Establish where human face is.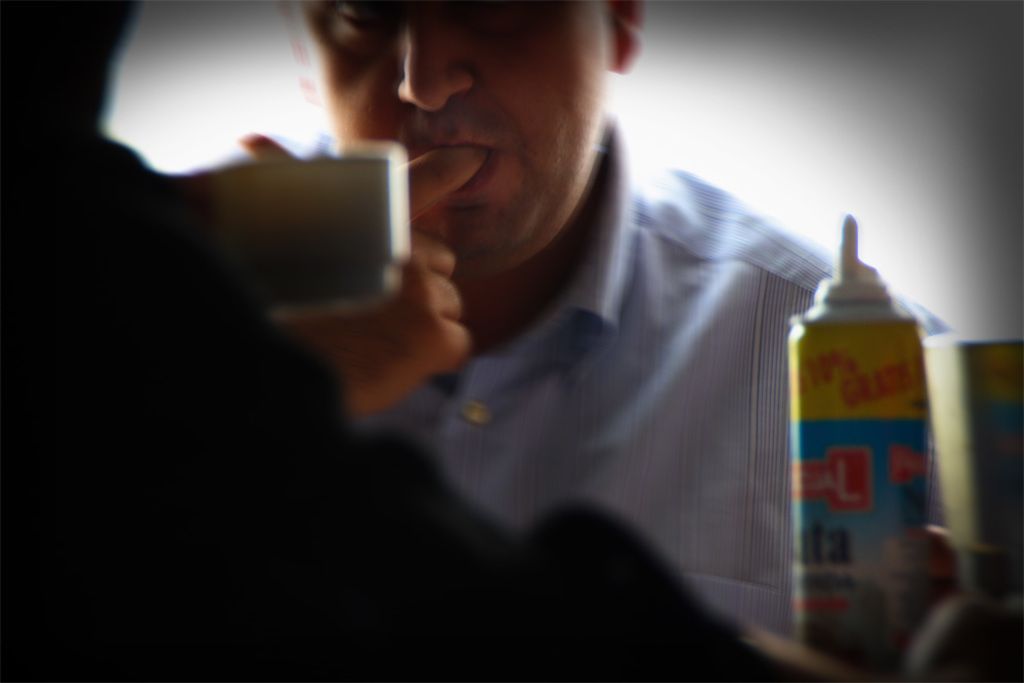
Established at 330/7/599/243.
